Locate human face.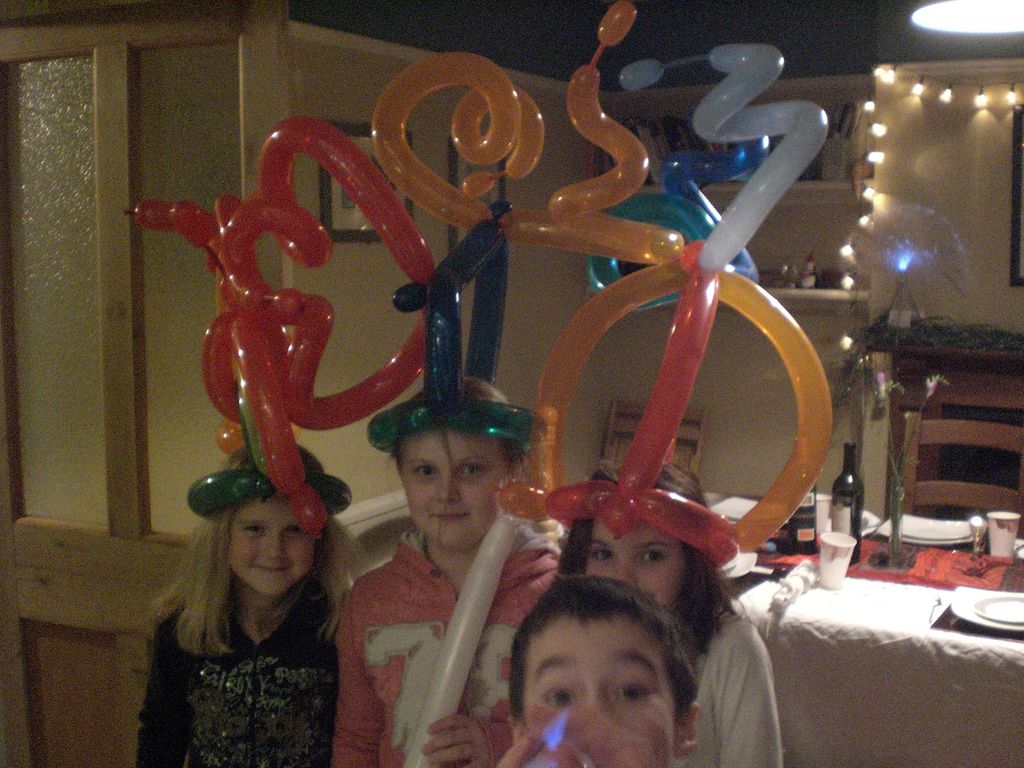
Bounding box: left=227, top=497, right=312, bottom=590.
